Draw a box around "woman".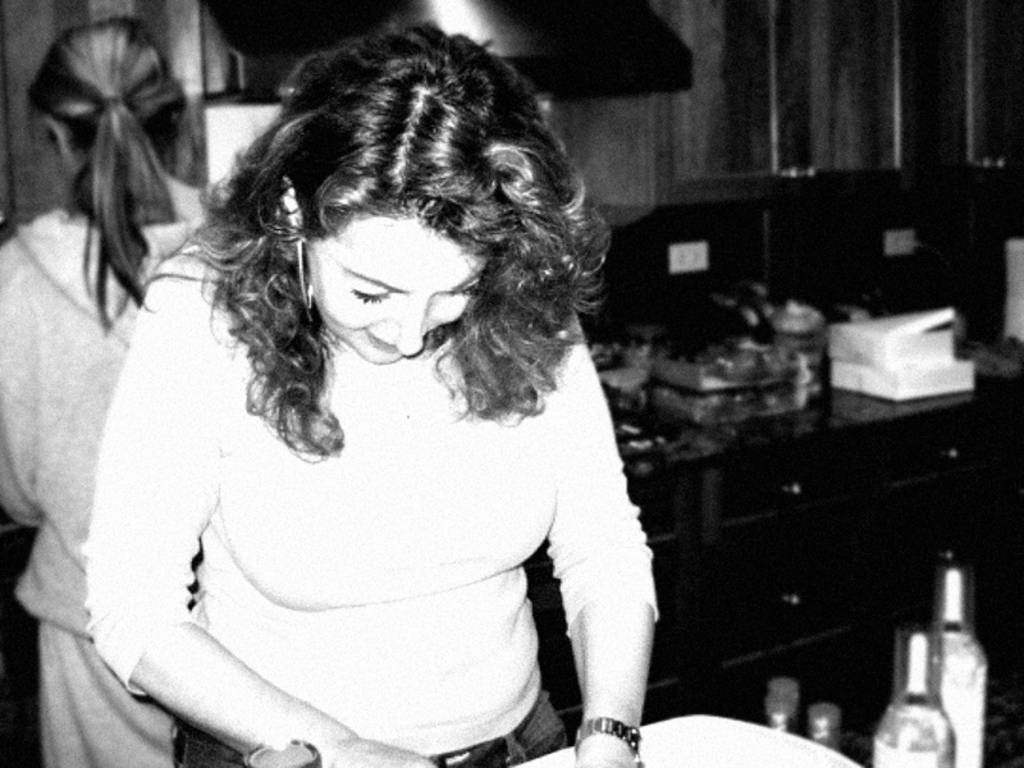
<box>58,41,721,763</box>.
